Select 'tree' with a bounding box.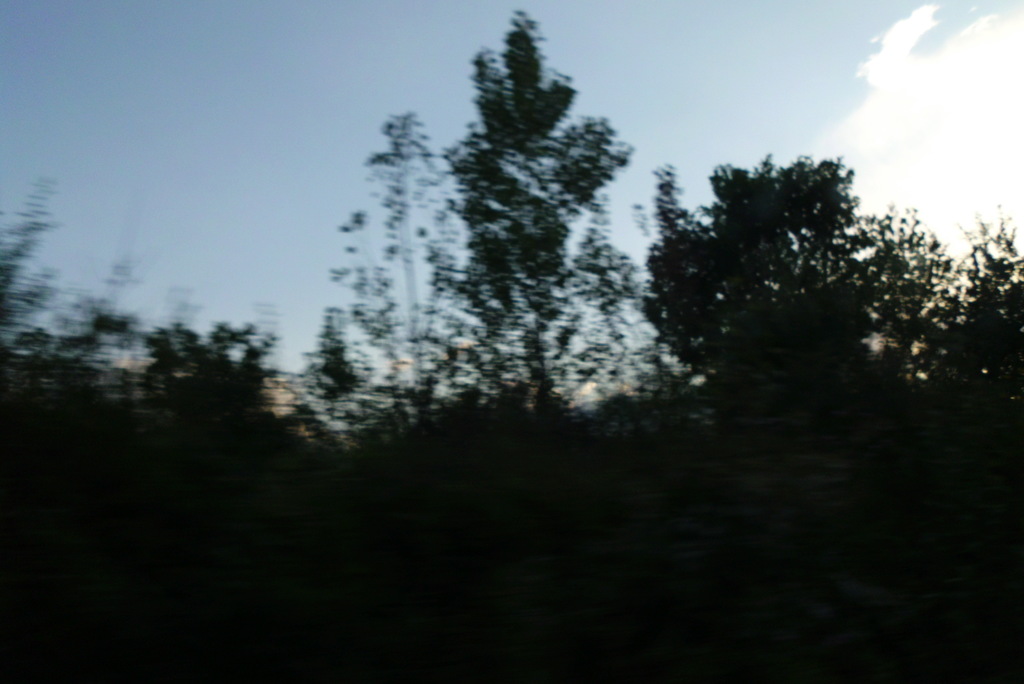
[x1=431, y1=10, x2=645, y2=489].
